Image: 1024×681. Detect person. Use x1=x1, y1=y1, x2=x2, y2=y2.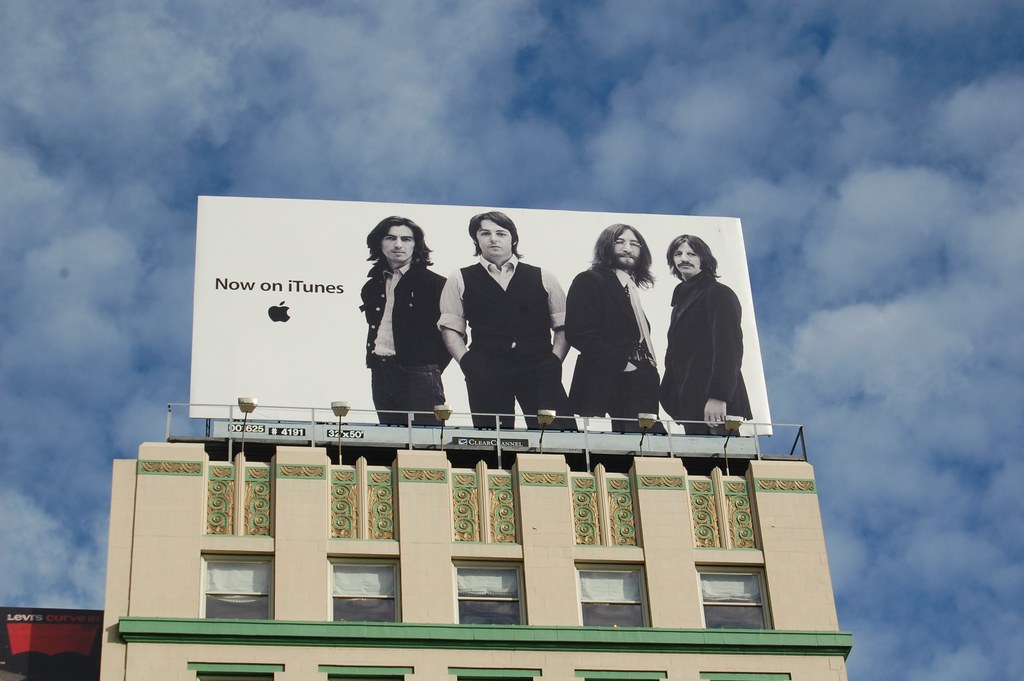
x1=449, y1=210, x2=571, y2=466.
